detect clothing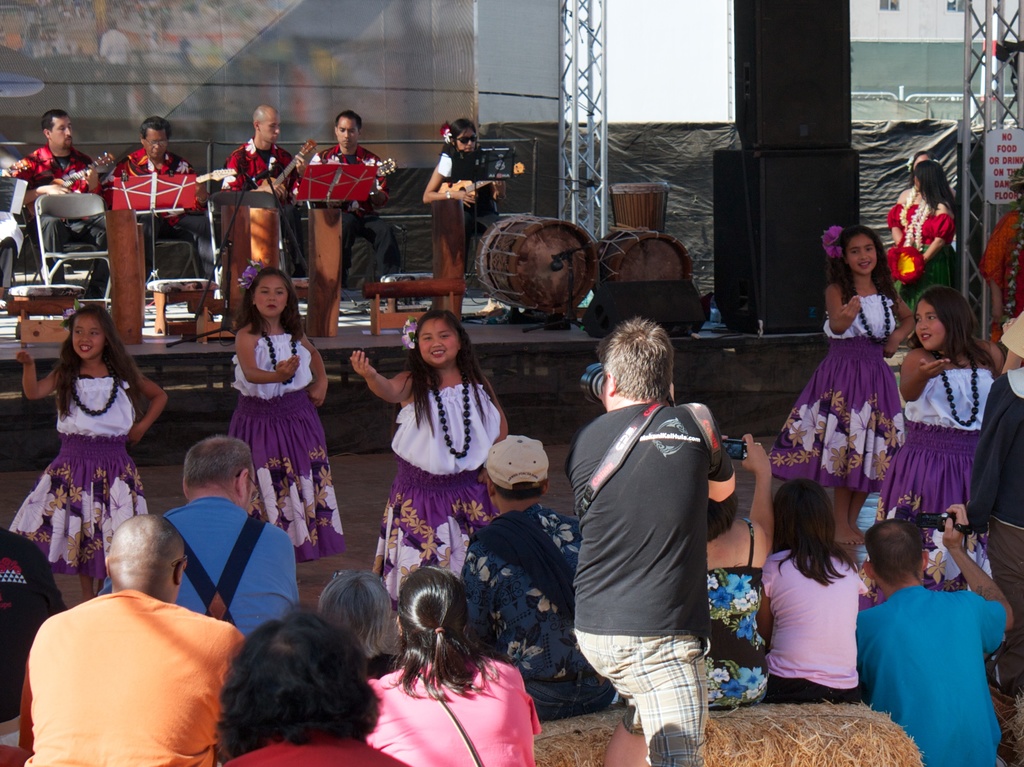
BBox(225, 734, 413, 766)
